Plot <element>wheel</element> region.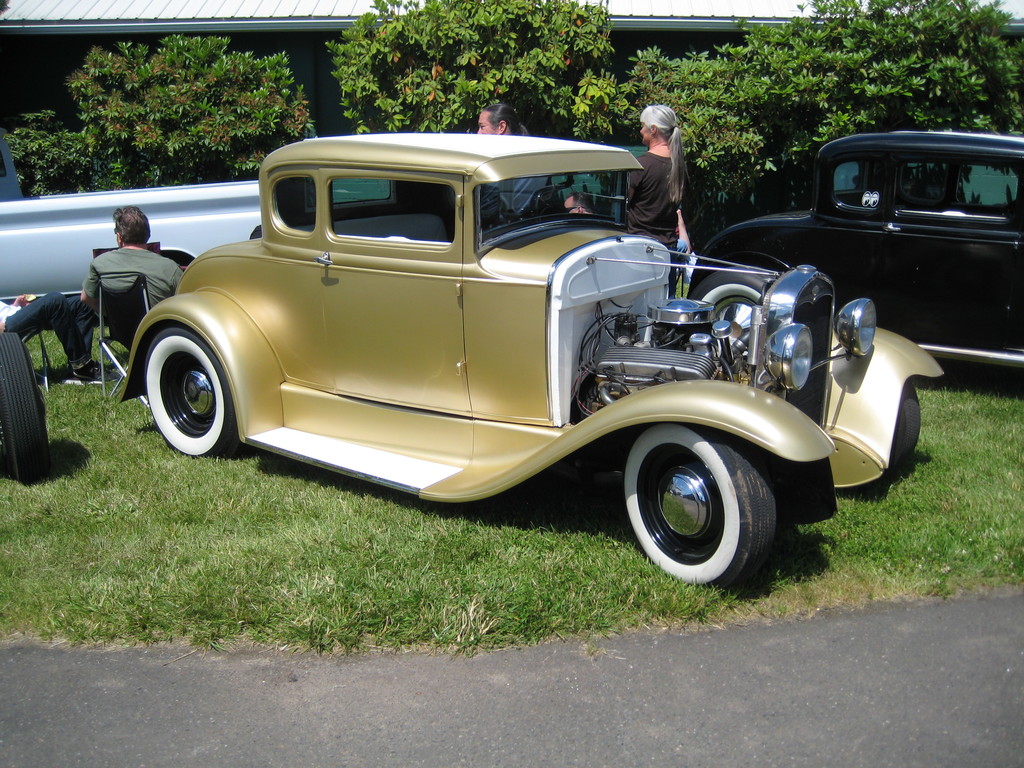
Plotted at {"left": 888, "top": 383, "right": 929, "bottom": 465}.
